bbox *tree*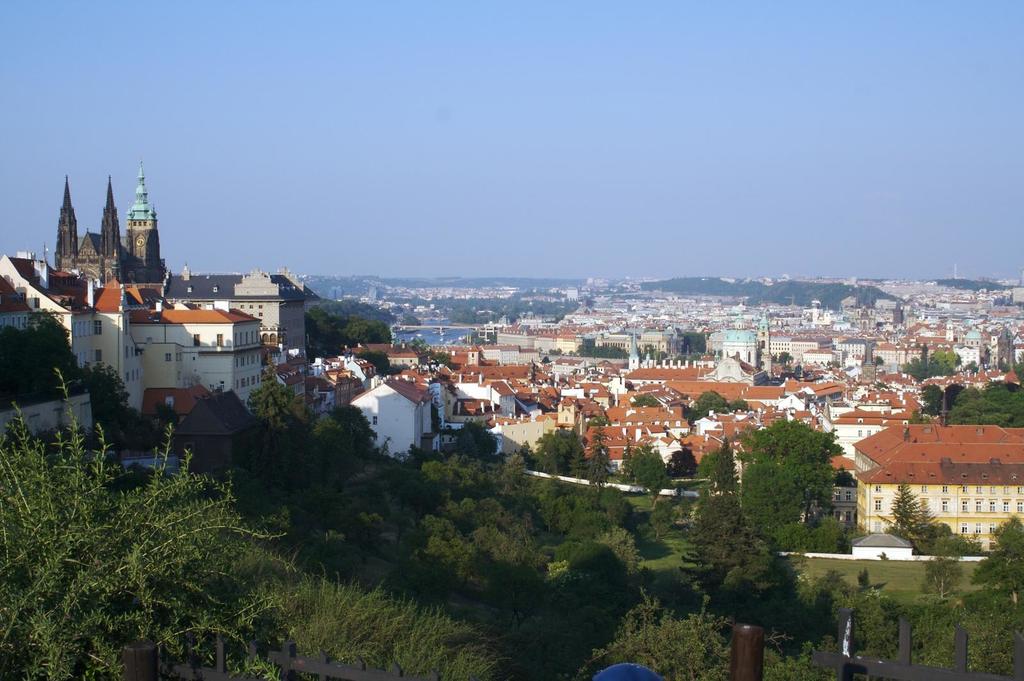
detection(301, 305, 341, 349)
